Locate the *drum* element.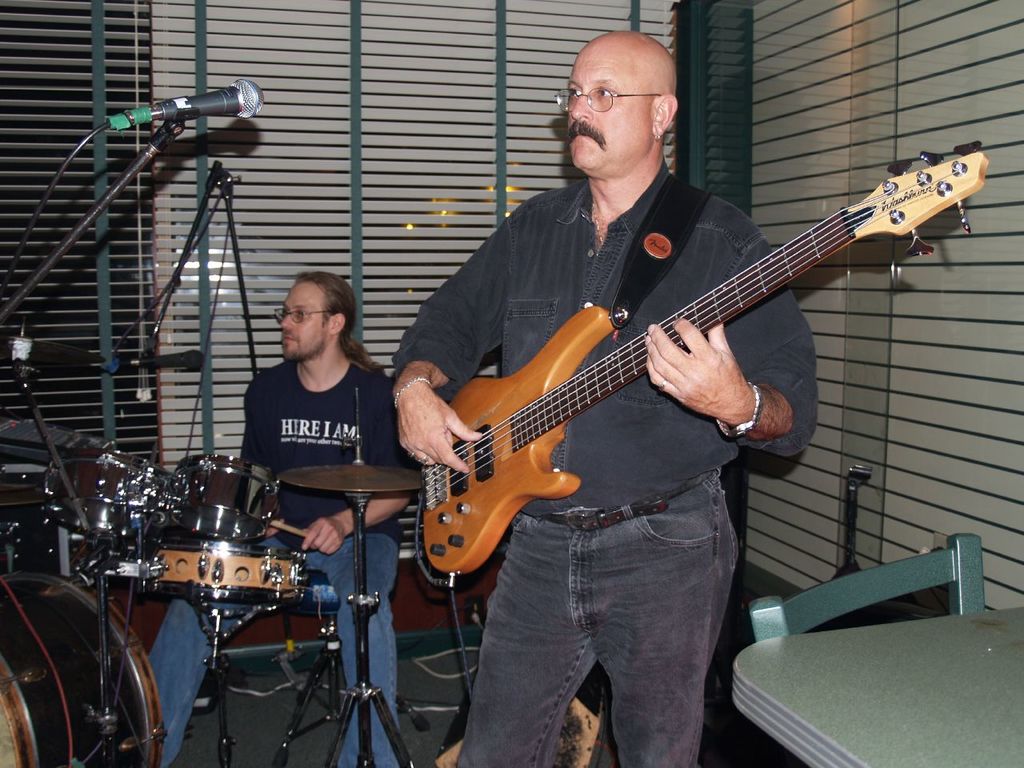
Element bbox: <region>0, 570, 163, 767</region>.
